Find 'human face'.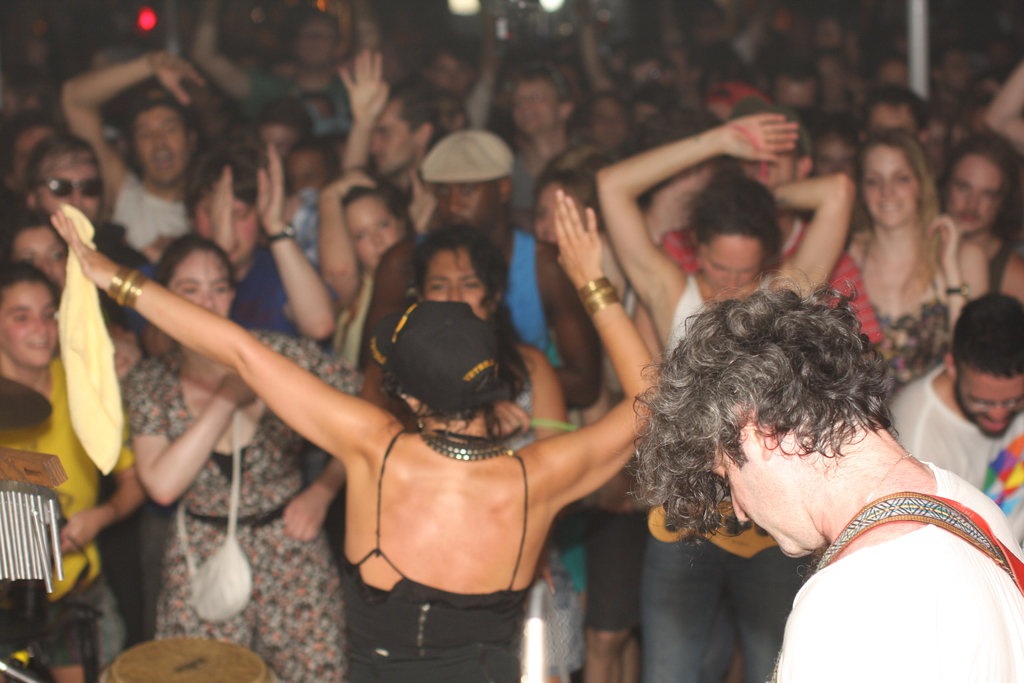
x1=167, y1=244, x2=237, y2=320.
